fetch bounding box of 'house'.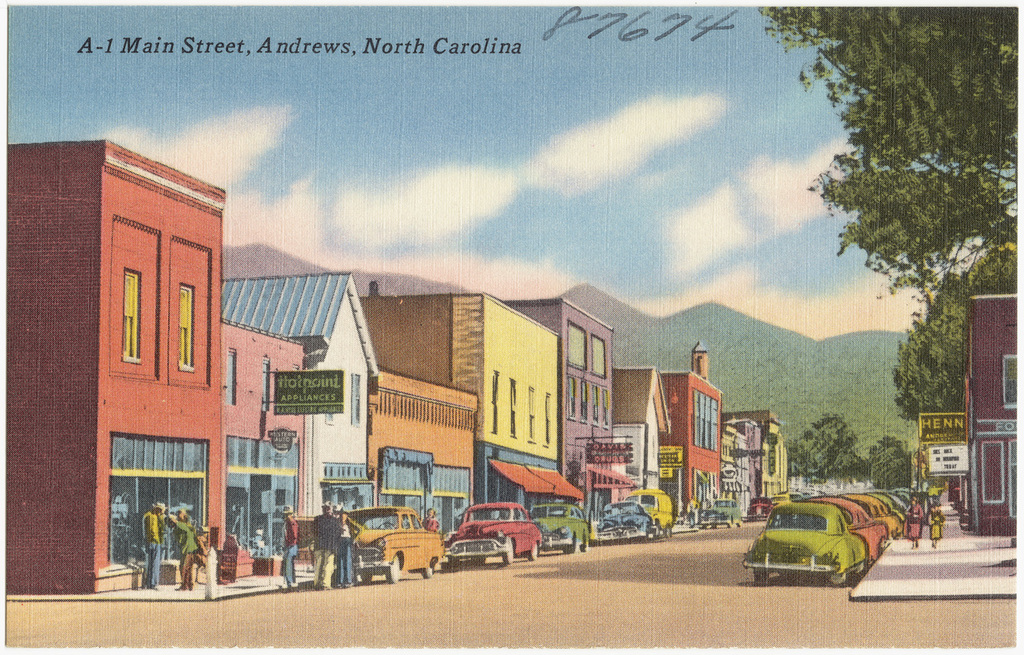
Bbox: [961, 300, 1019, 542].
